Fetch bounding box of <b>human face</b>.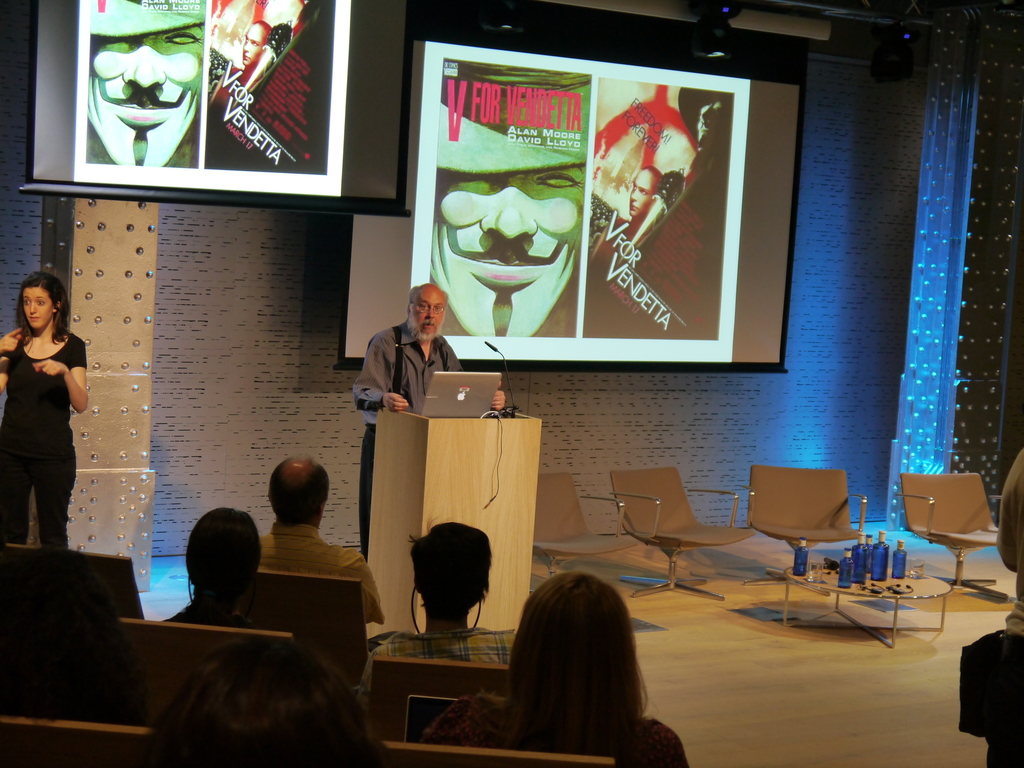
Bbox: {"x1": 431, "y1": 166, "x2": 581, "y2": 336}.
